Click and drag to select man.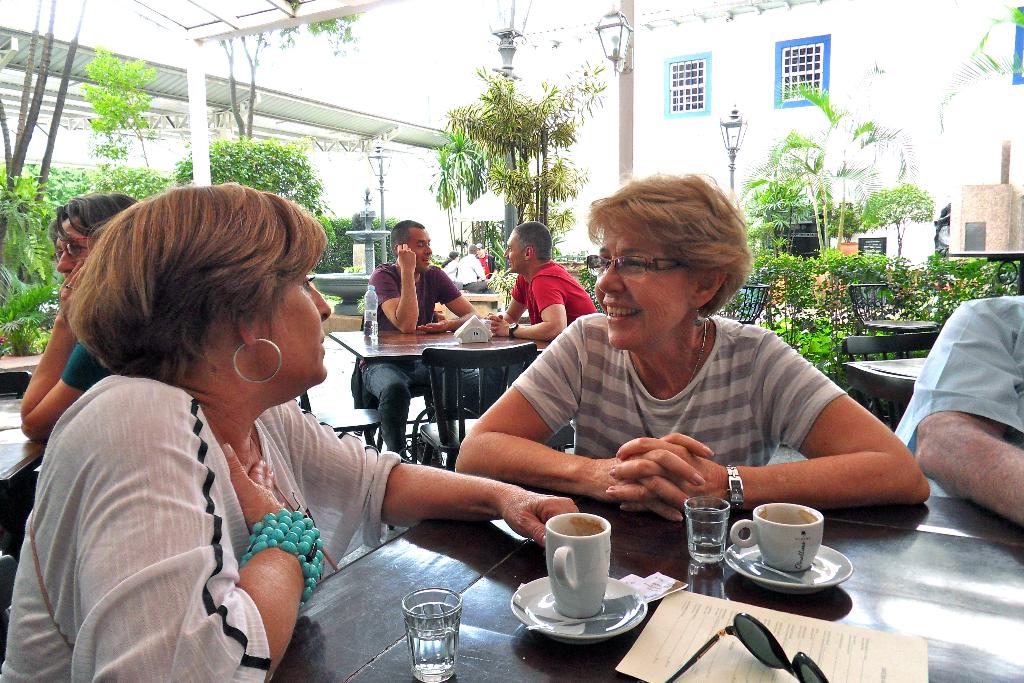
Selection: box=[490, 220, 602, 450].
